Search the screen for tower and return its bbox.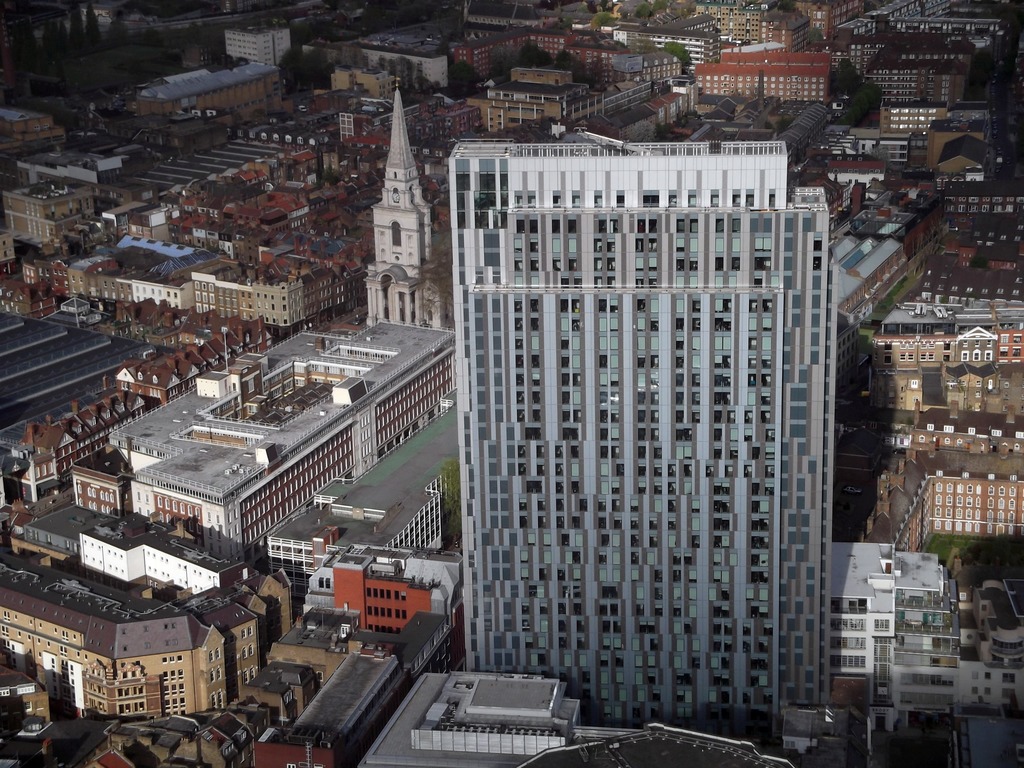
Found: 359:77:442:322.
